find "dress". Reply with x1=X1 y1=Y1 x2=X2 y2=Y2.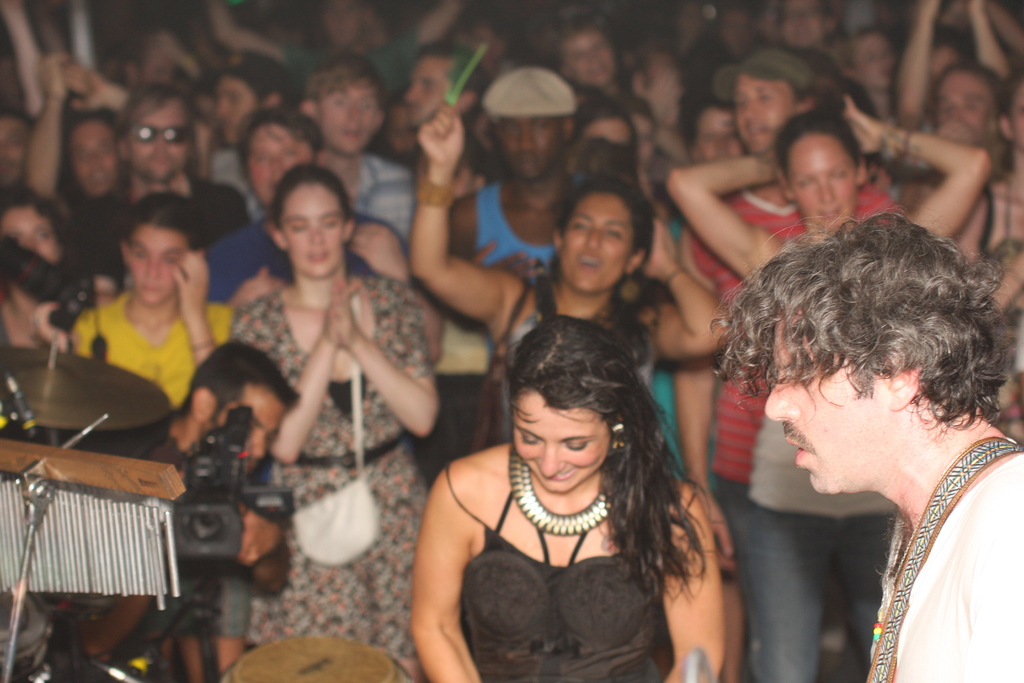
x1=427 y1=443 x2=669 y2=661.
